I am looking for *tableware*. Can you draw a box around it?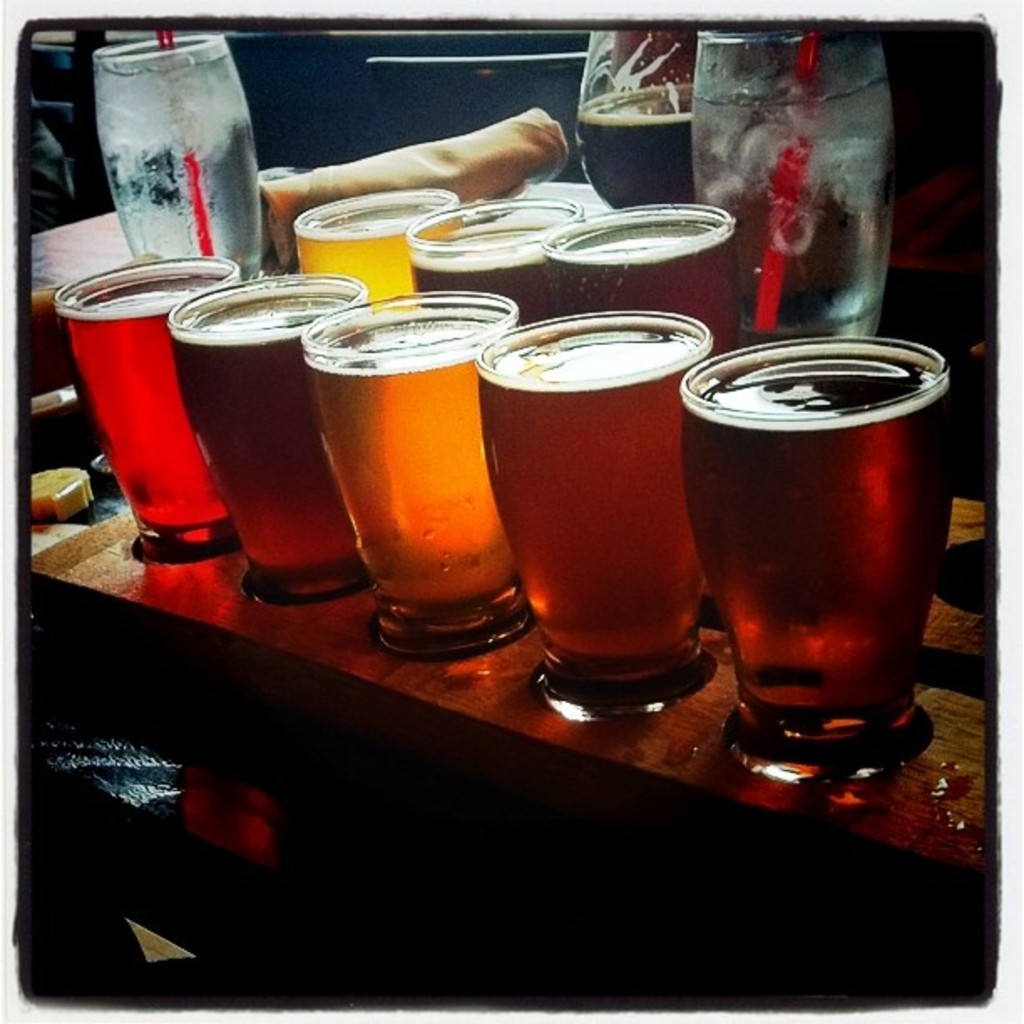
Sure, the bounding box is <bbox>693, 360, 960, 776</bbox>.
